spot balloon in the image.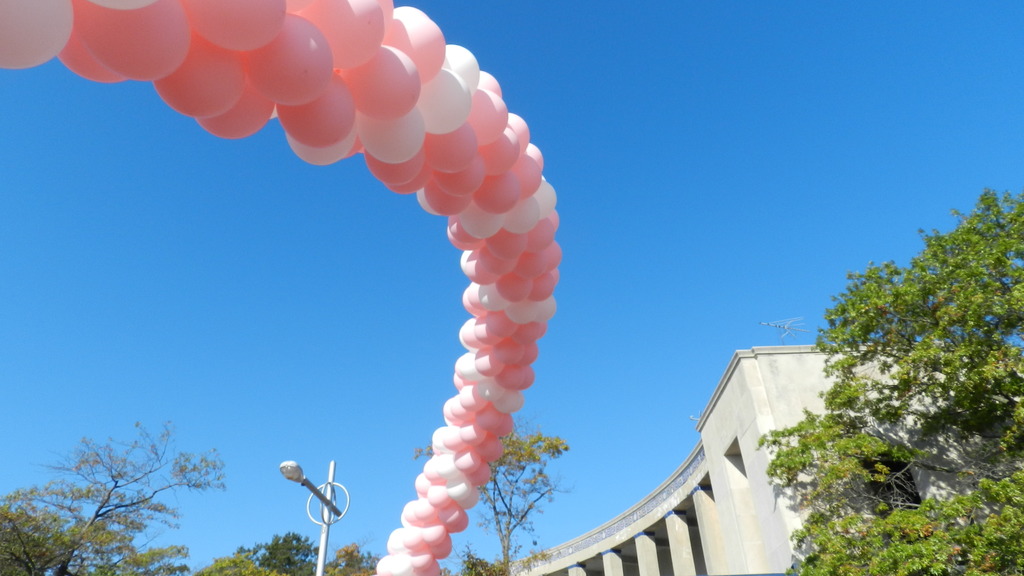
balloon found at bbox(477, 378, 502, 402).
